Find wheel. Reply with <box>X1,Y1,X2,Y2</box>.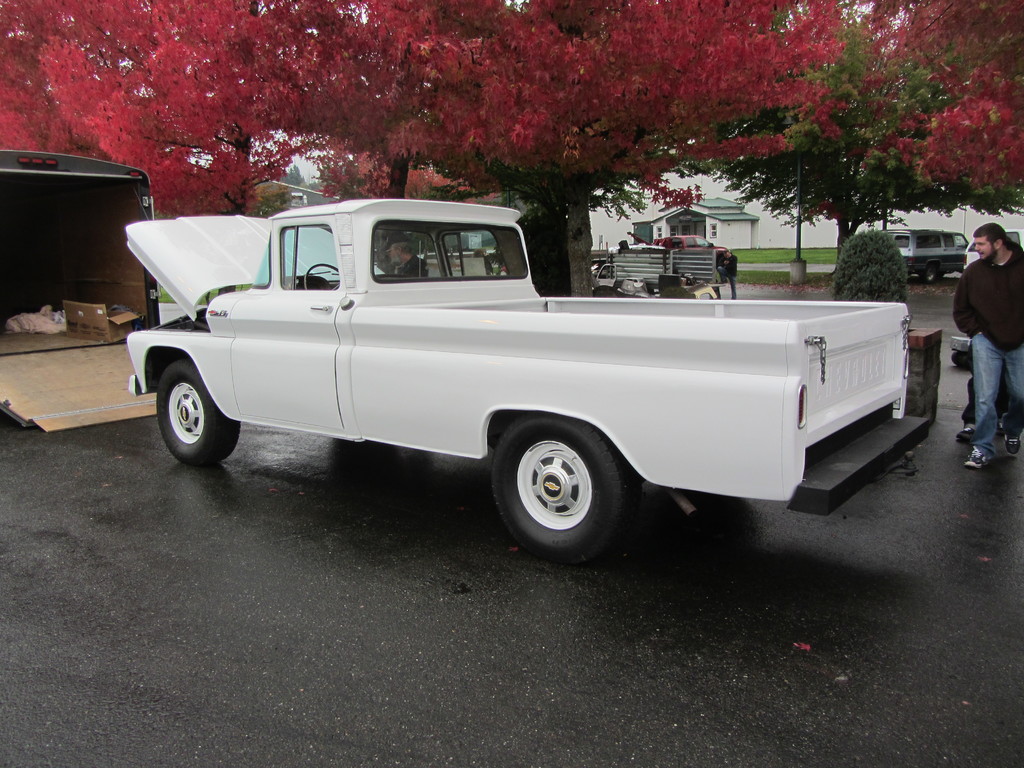
<box>492,420,638,554</box>.
